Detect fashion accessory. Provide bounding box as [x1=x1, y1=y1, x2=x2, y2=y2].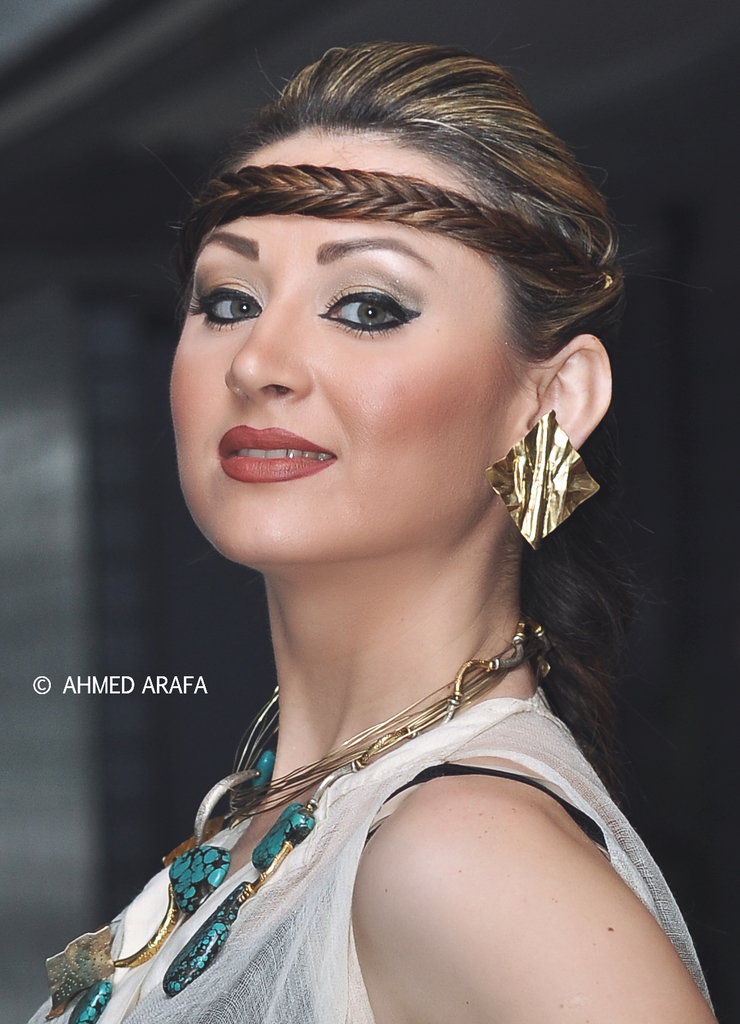
[x1=46, y1=622, x2=547, y2=1023].
